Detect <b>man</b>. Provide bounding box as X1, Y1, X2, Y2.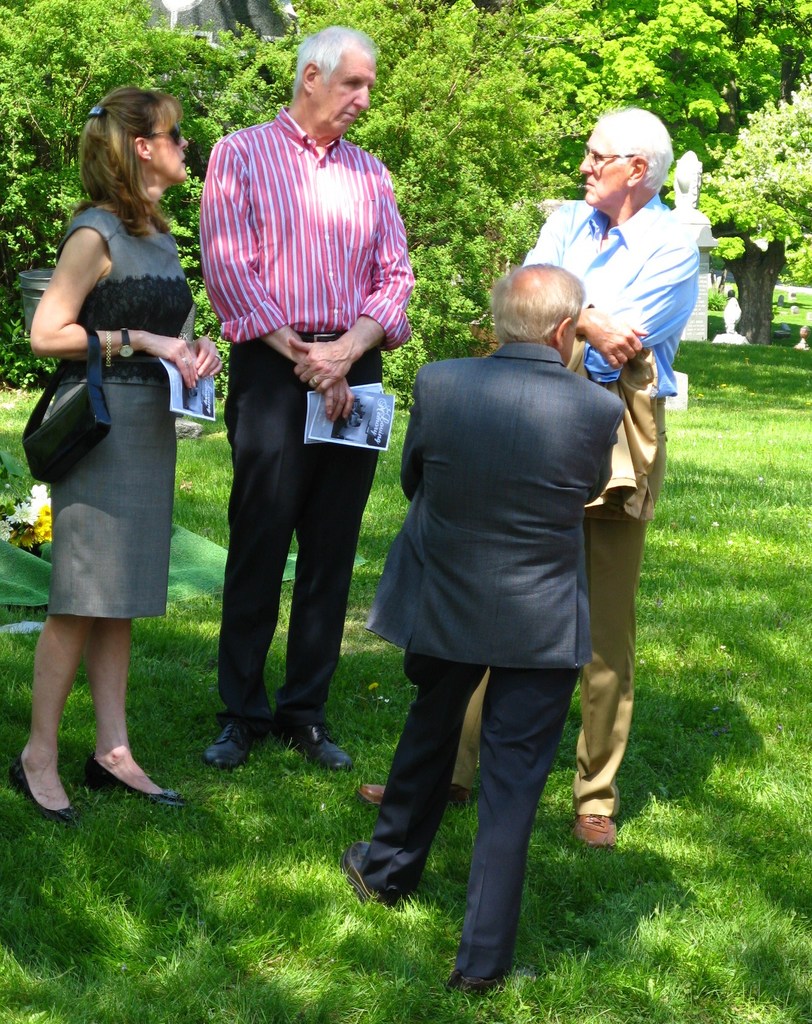
357, 104, 700, 853.
